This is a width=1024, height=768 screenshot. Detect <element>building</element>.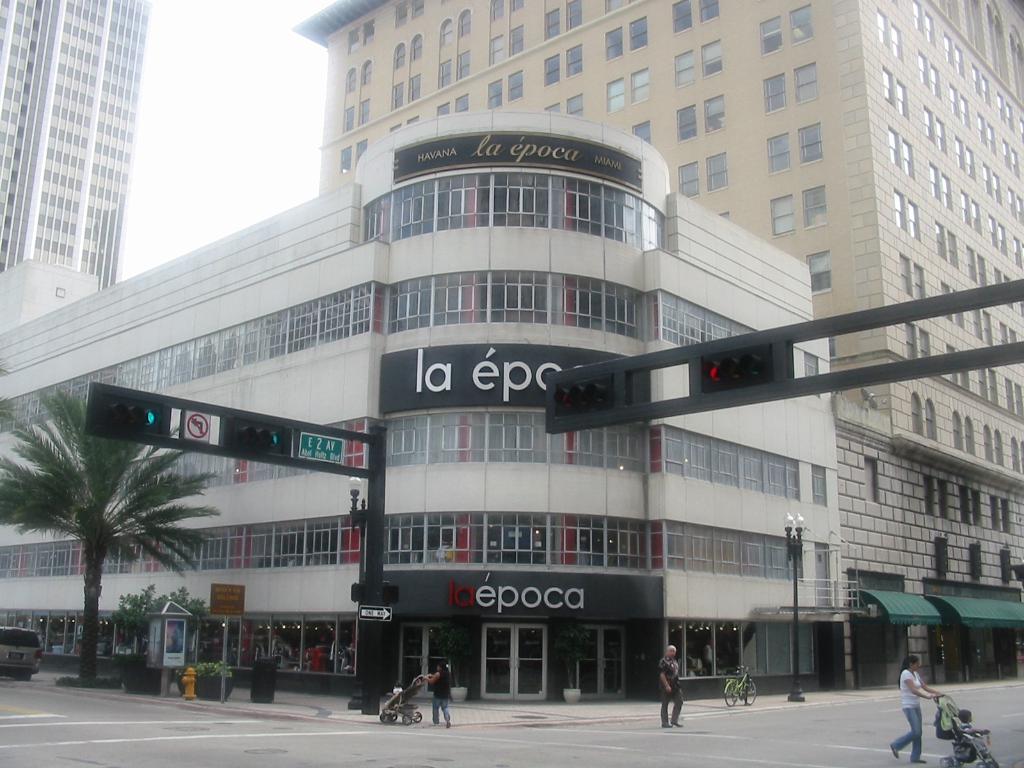
{"left": 0, "top": 0, "right": 153, "bottom": 288}.
